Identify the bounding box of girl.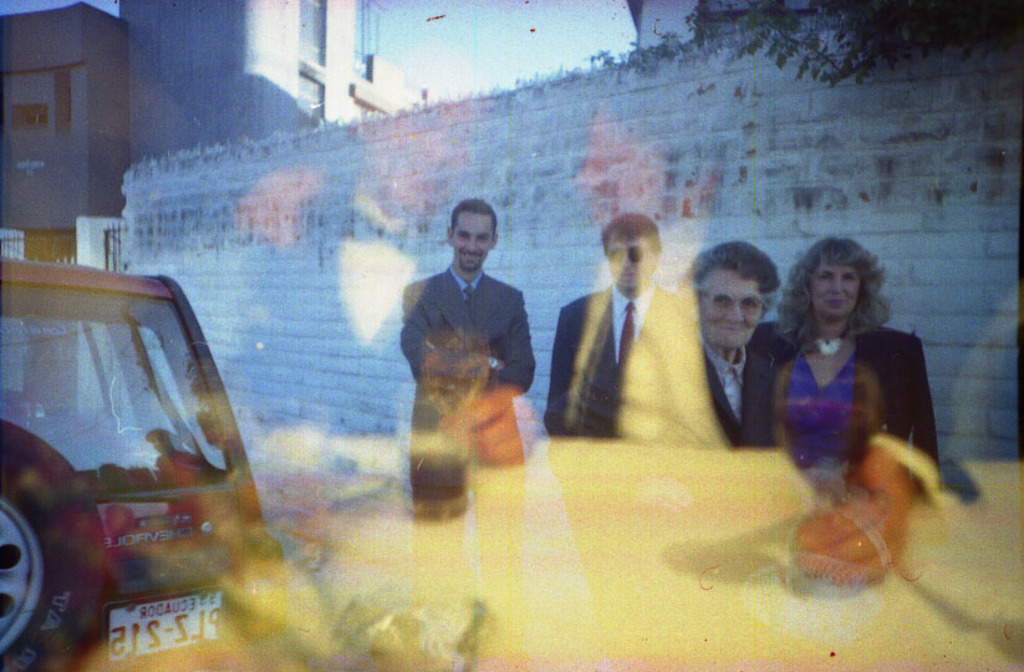
735, 250, 938, 453.
